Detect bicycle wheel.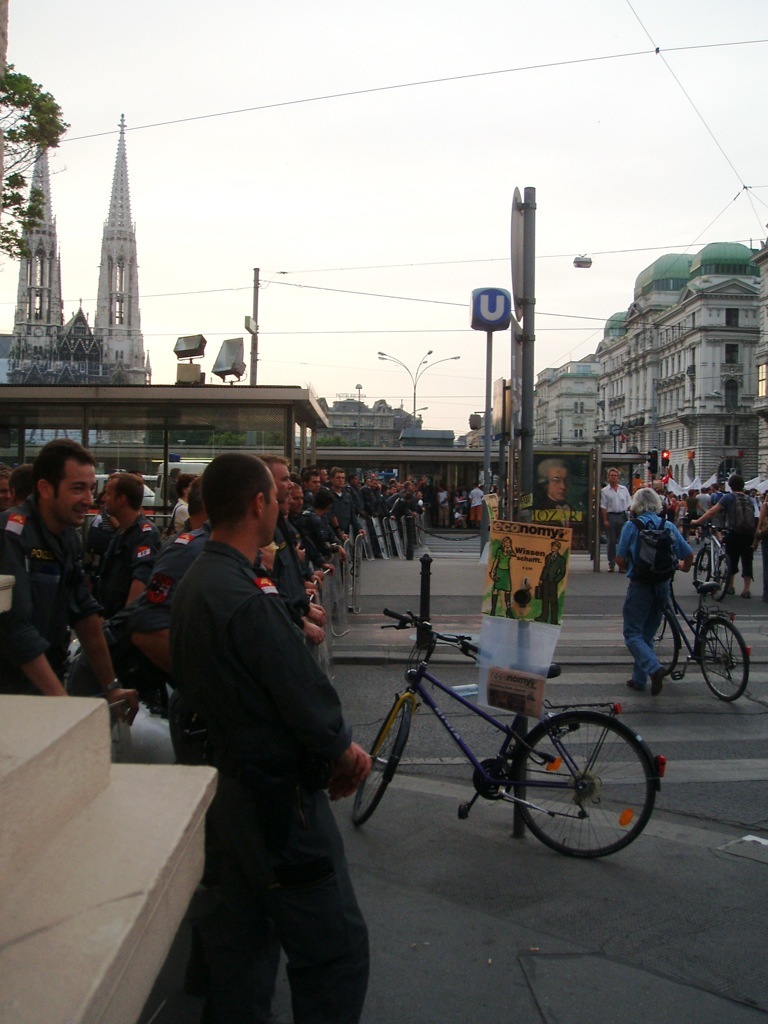
Detected at crop(500, 706, 655, 858).
